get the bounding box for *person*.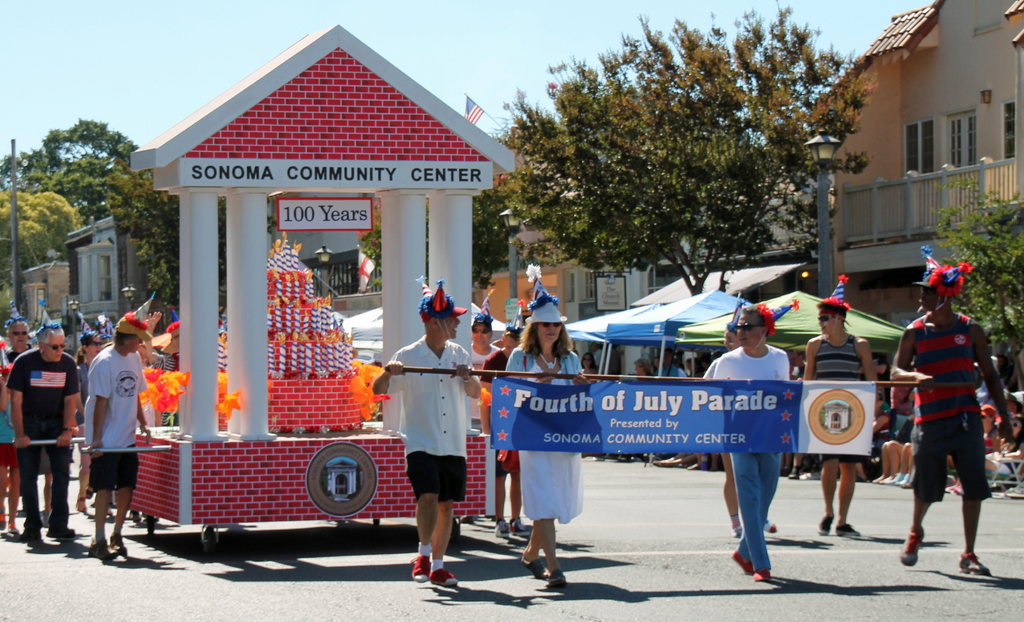
pyautogui.locateOnScreen(503, 320, 595, 589).
